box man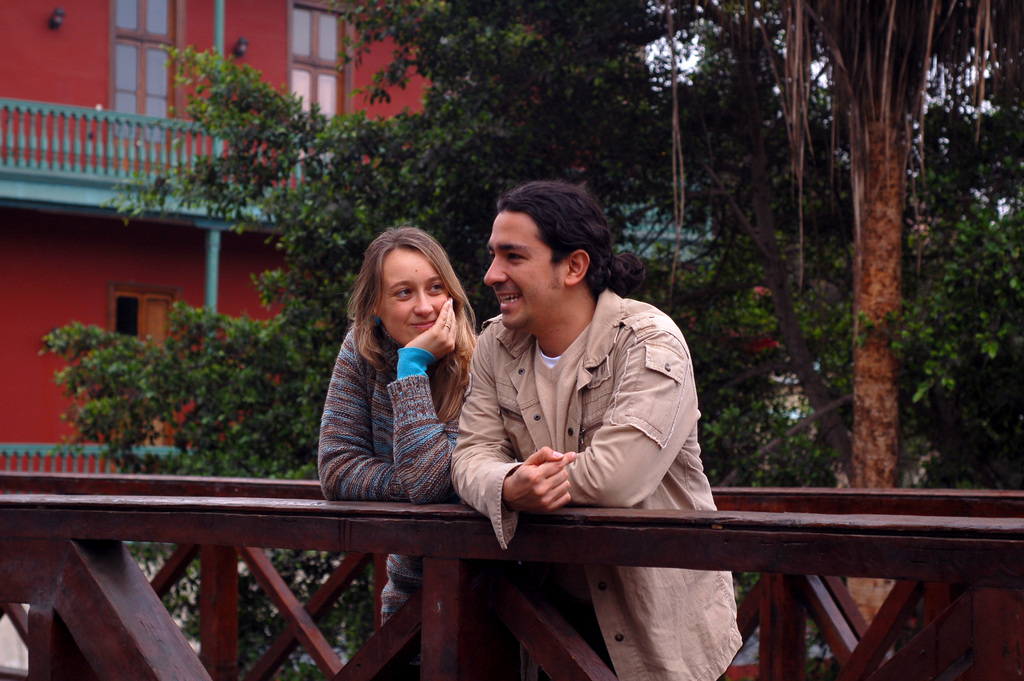
{"left": 449, "top": 176, "right": 746, "bottom": 680}
